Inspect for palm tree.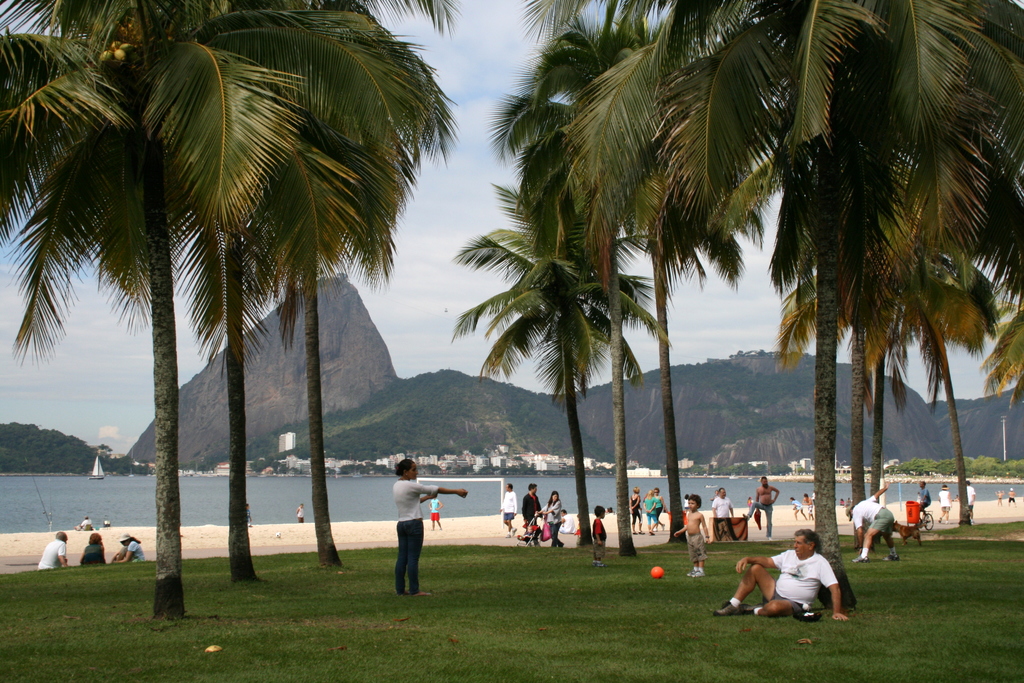
Inspection: left=6, top=1, right=333, bottom=612.
